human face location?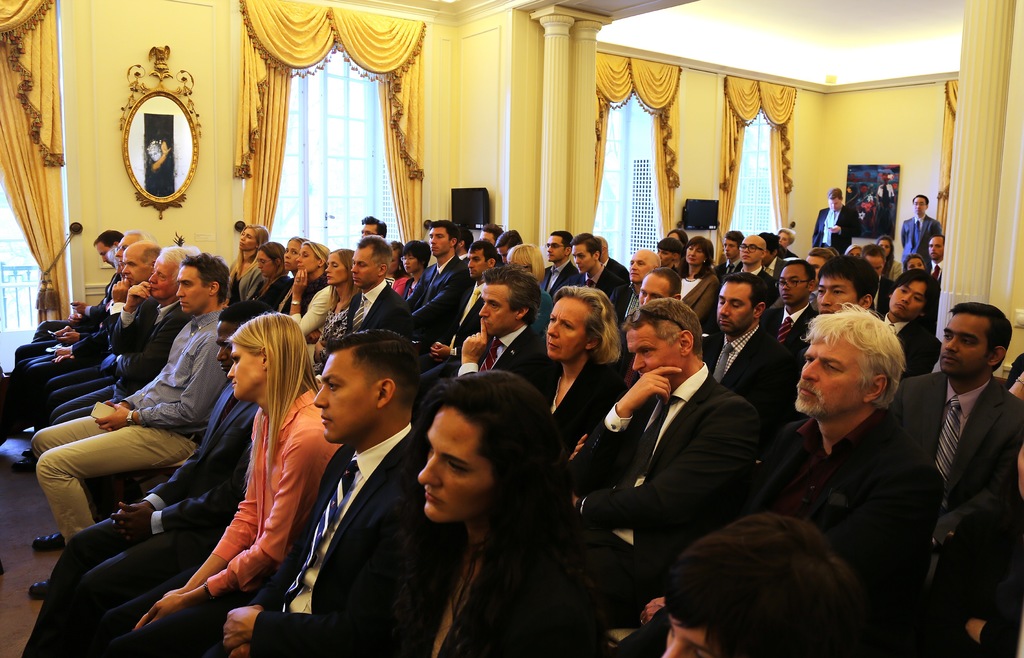
463 247 488 281
